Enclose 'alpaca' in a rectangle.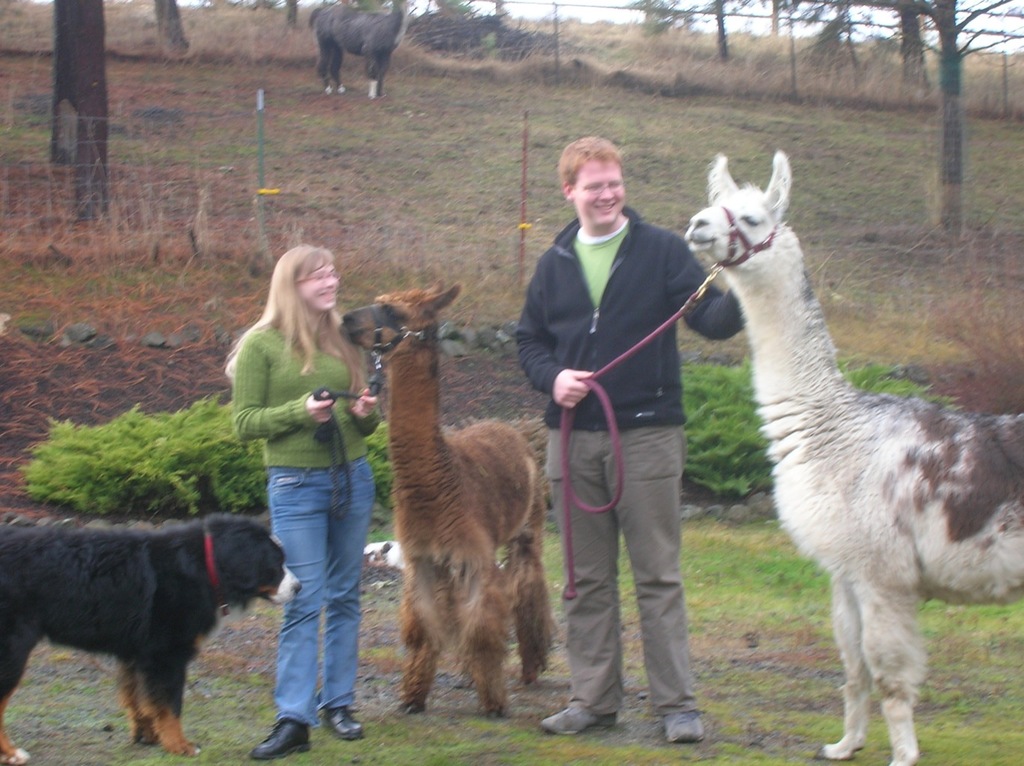
{"x1": 679, "y1": 148, "x2": 1023, "y2": 765}.
